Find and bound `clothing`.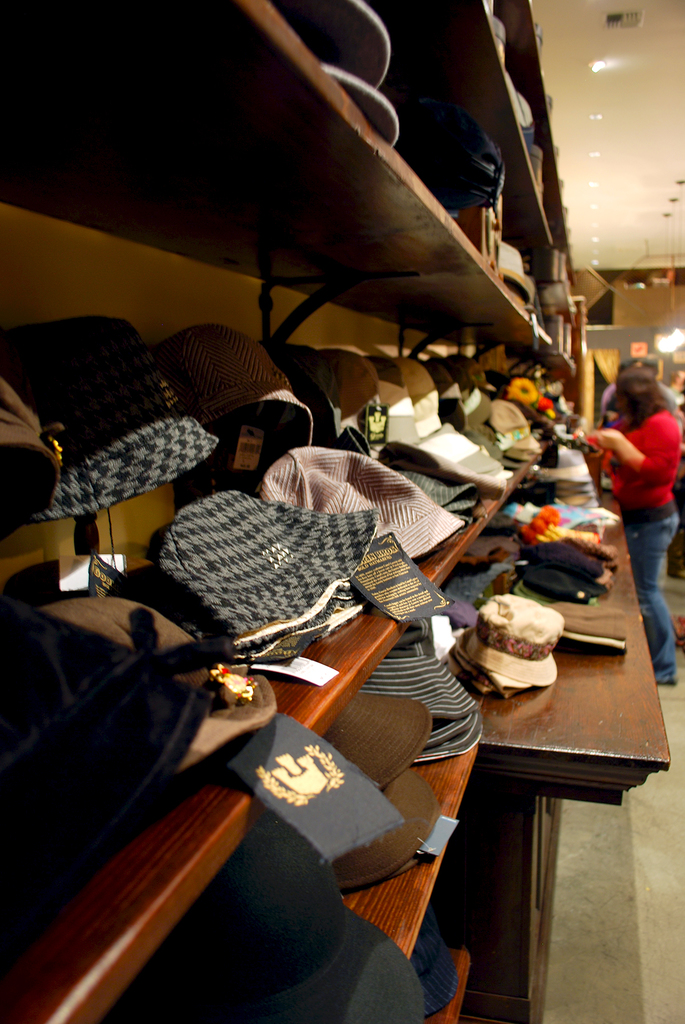
Bound: 500:498:628:600.
